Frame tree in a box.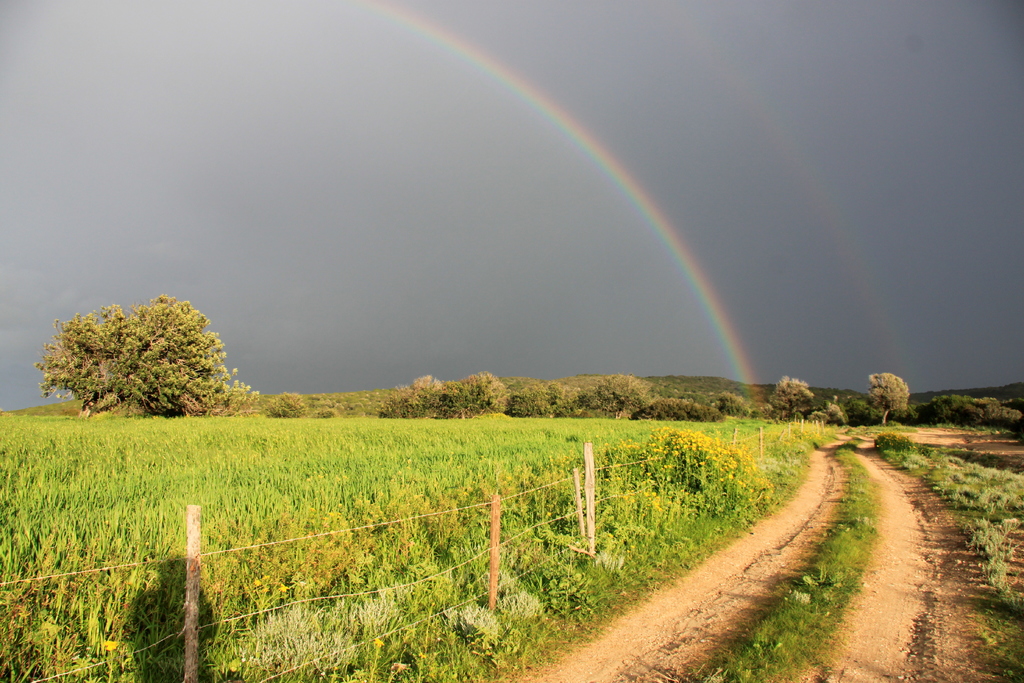
806, 399, 850, 433.
